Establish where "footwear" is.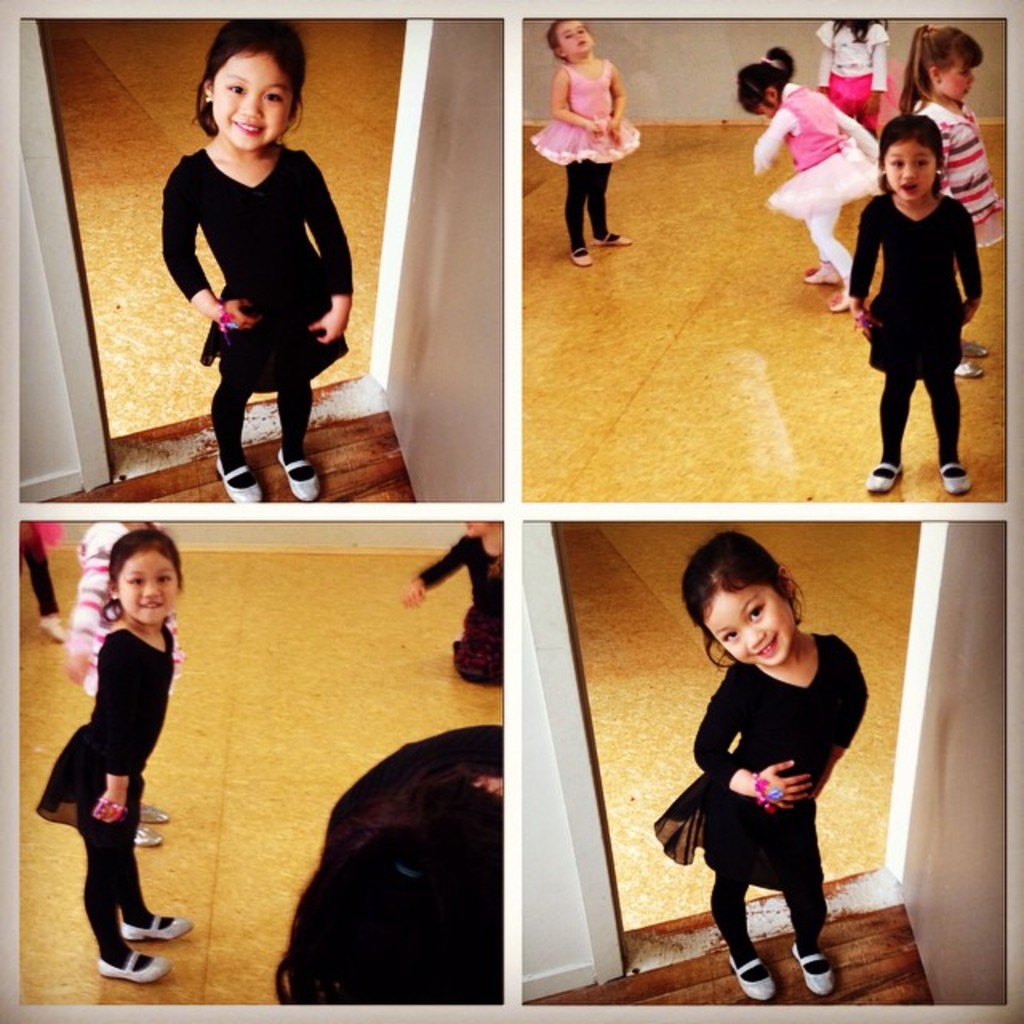
Established at [x1=122, y1=901, x2=186, y2=931].
